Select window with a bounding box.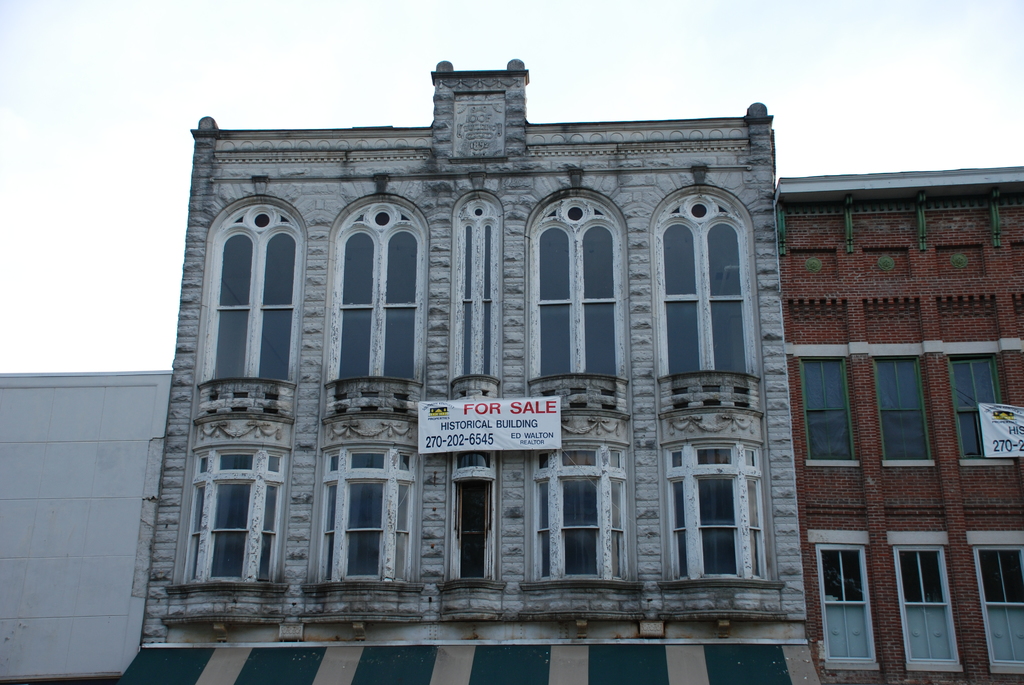
select_region(895, 540, 961, 668).
